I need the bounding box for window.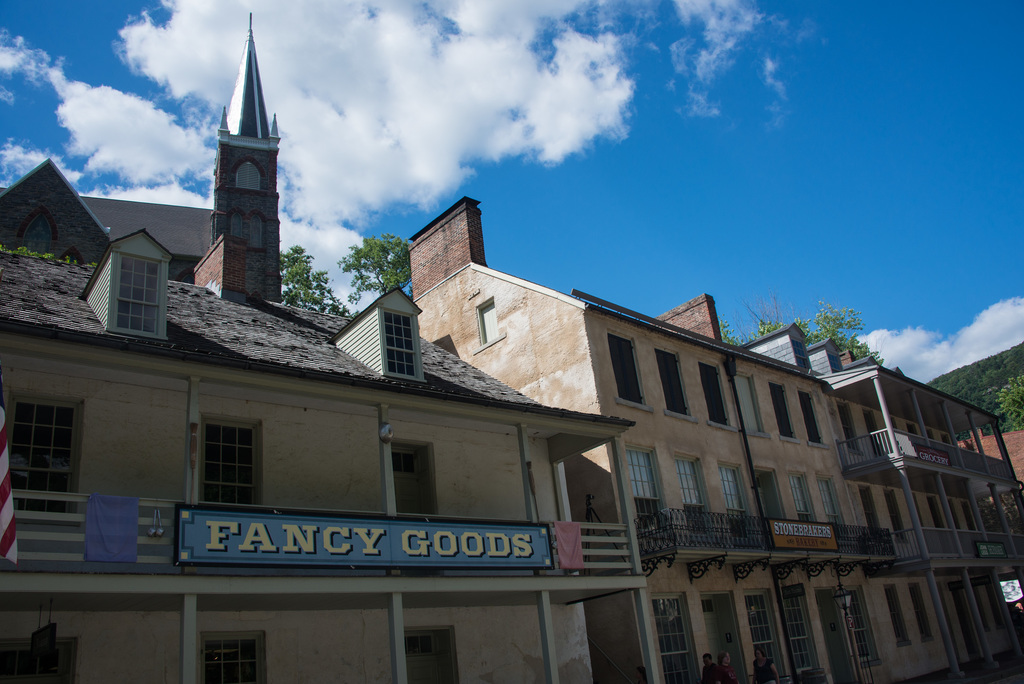
Here it is: (left=909, top=582, right=934, bottom=642).
